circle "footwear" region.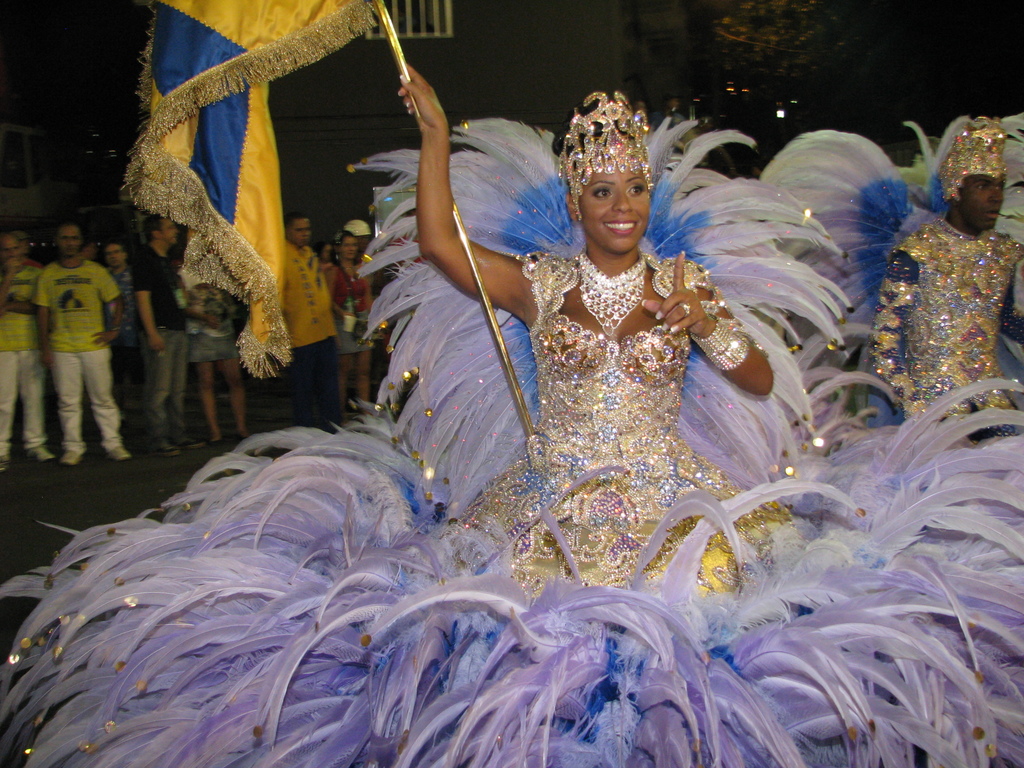
Region: (176, 436, 205, 448).
